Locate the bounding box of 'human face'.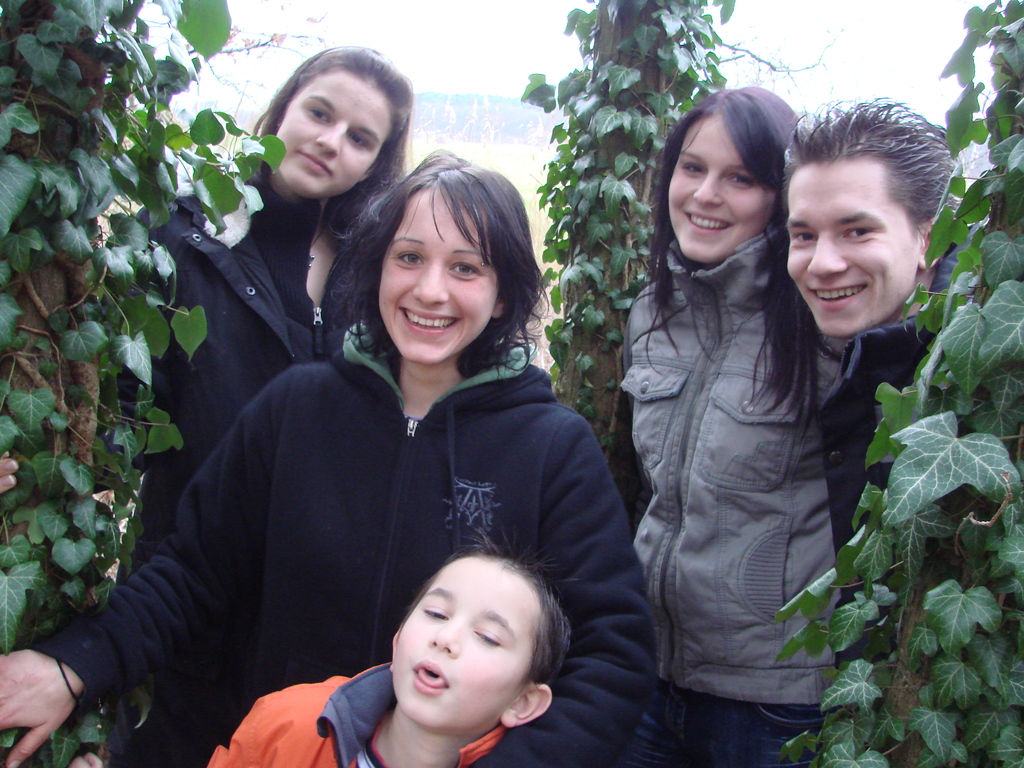
Bounding box: box(278, 65, 390, 196).
